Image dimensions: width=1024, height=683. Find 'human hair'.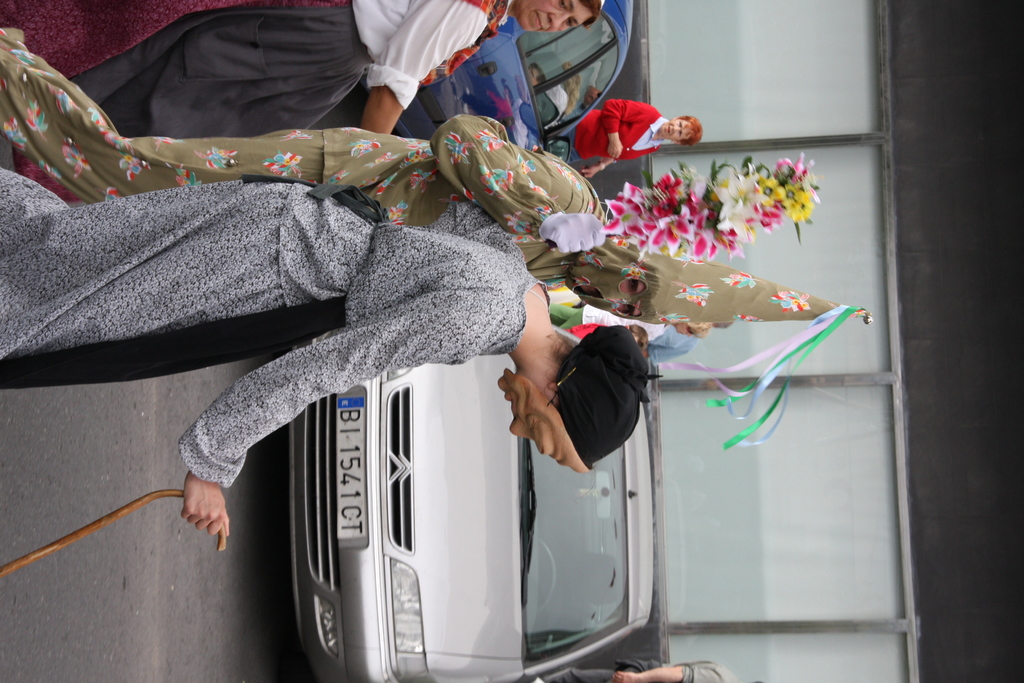
{"left": 566, "top": 0, "right": 602, "bottom": 26}.
